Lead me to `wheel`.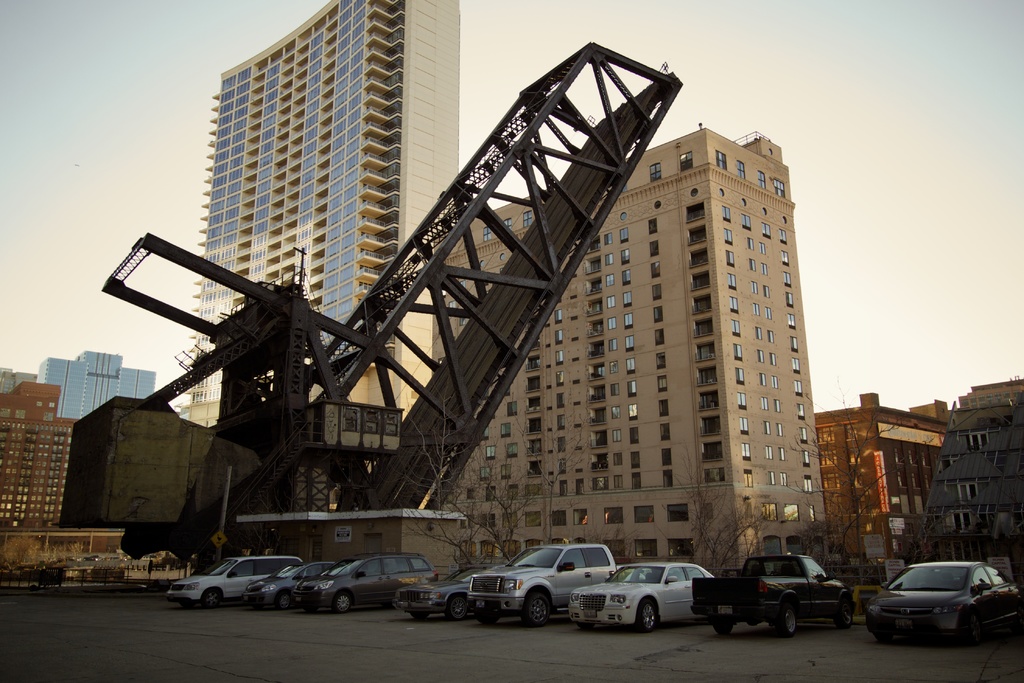
Lead to bbox=[634, 600, 660, 637].
